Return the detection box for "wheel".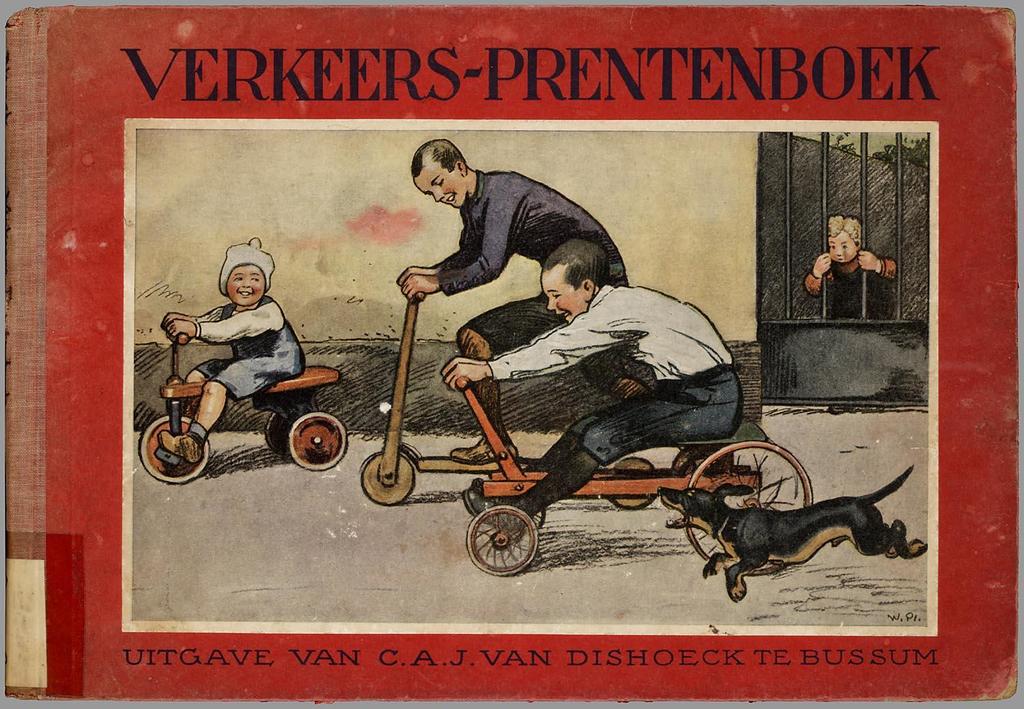
crop(290, 412, 347, 467).
